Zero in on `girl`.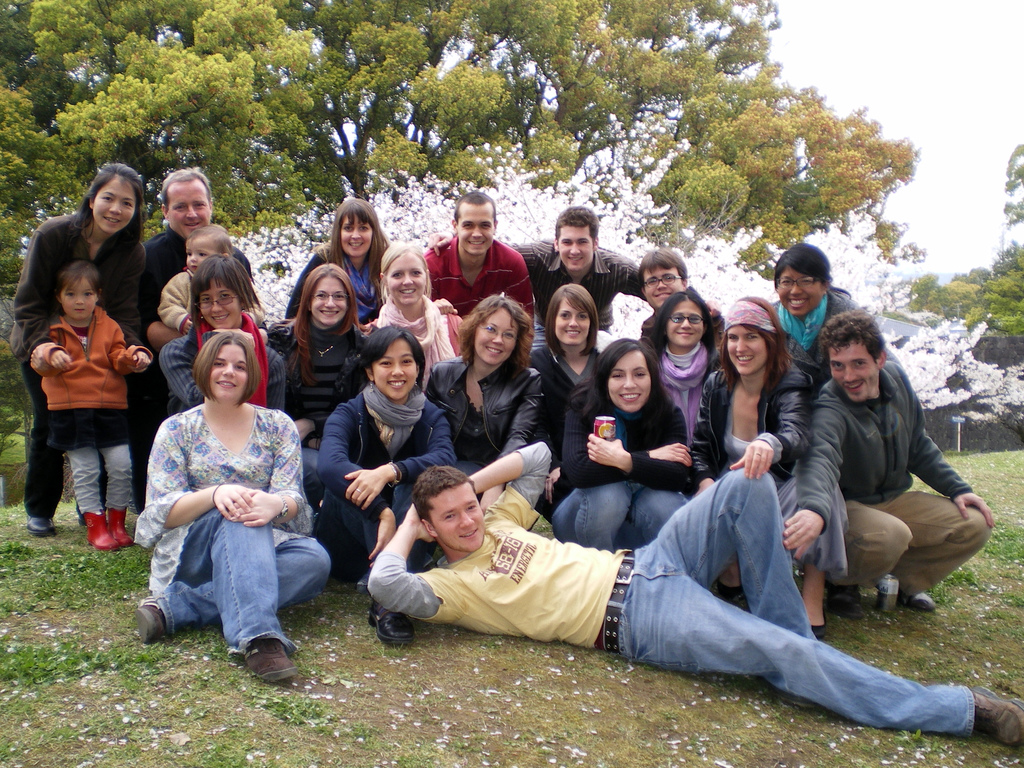
Zeroed in: pyautogui.locateOnScreen(271, 262, 371, 446).
